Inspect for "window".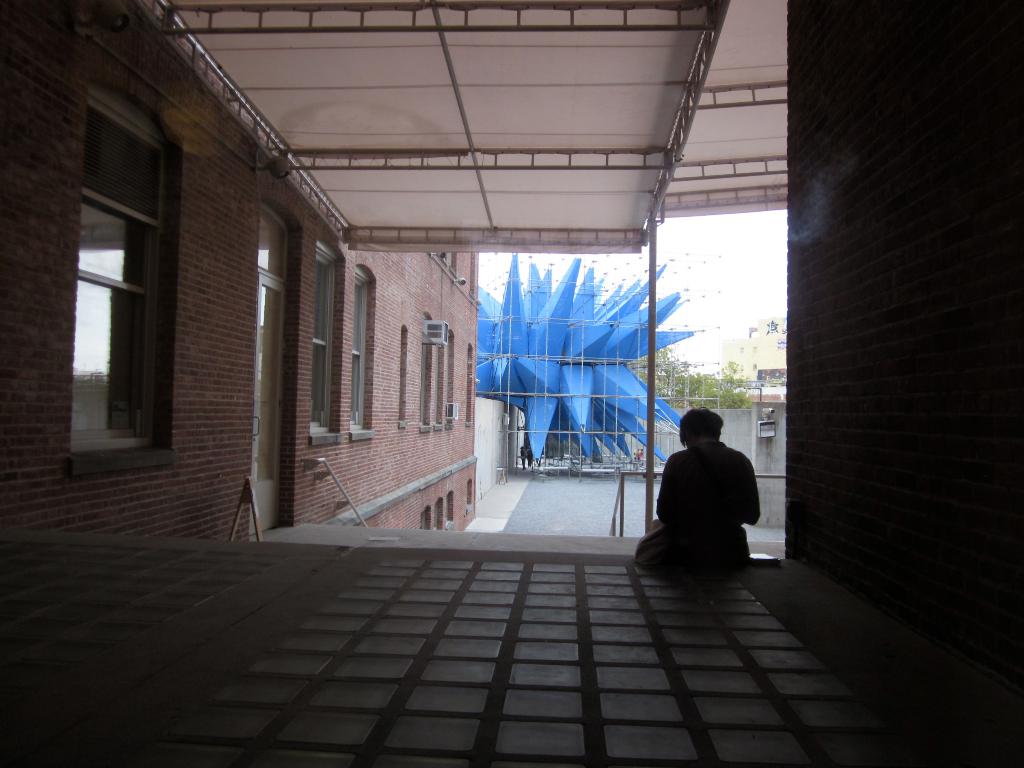
Inspection: rect(432, 497, 445, 530).
